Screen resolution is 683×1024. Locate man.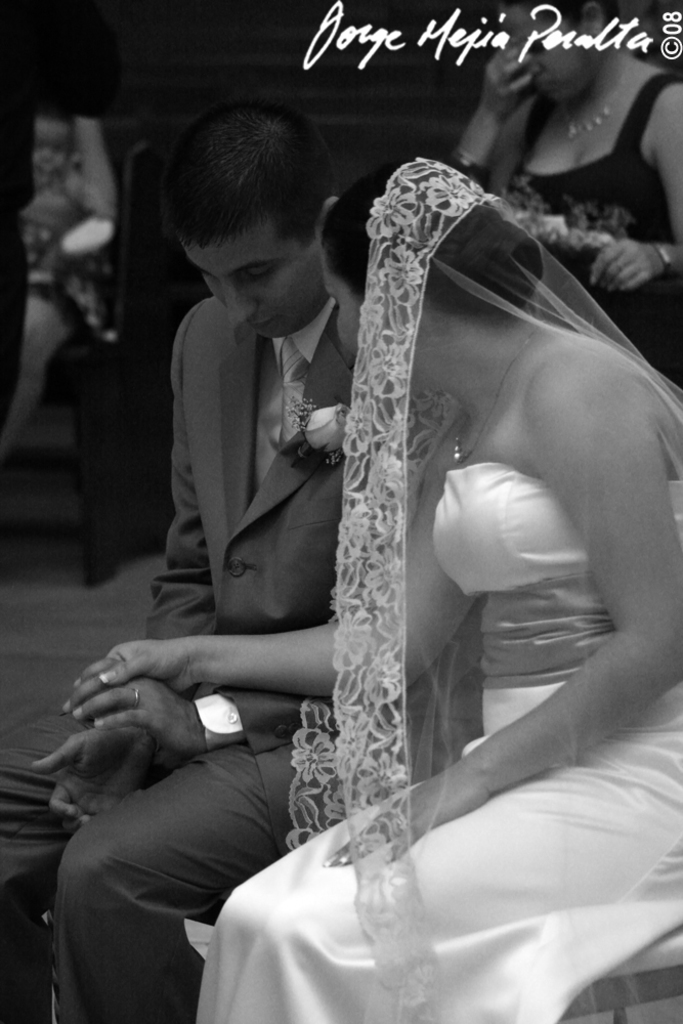
box=[0, 113, 374, 1023].
